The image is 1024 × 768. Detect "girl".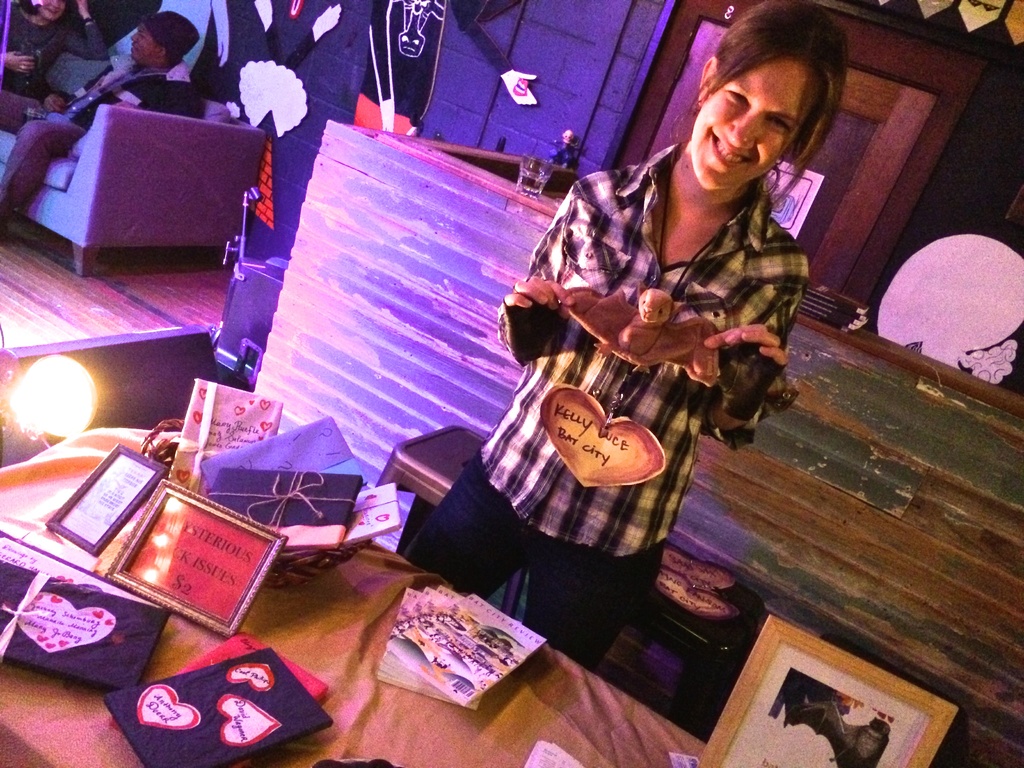
Detection: locate(397, 0, 865, 668).
